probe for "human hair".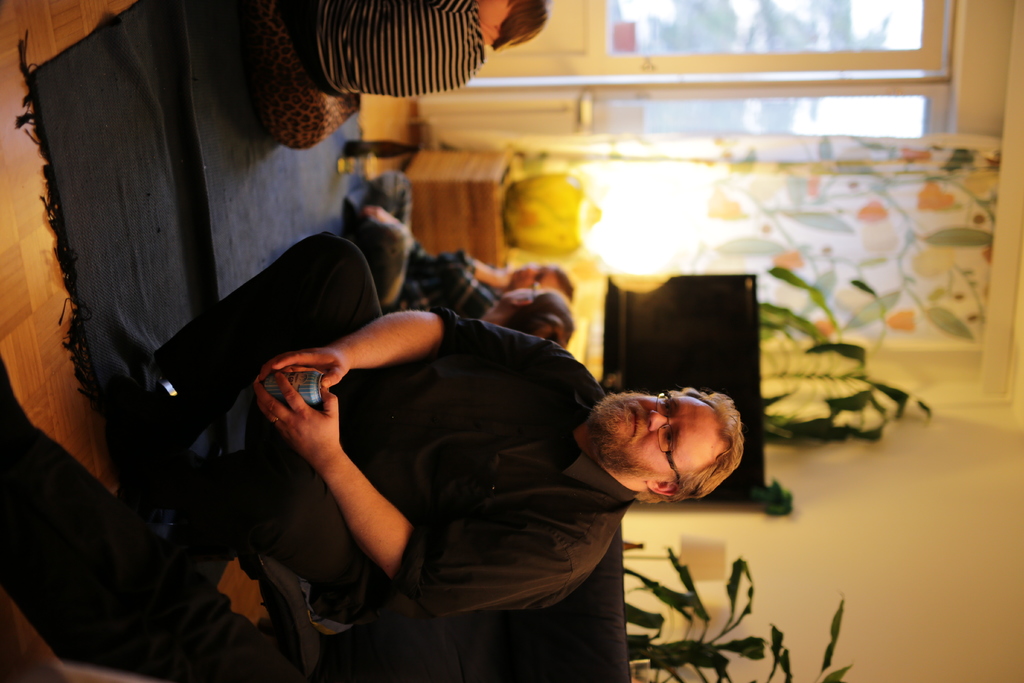
Probe result: pyautogui.locateOnScreen(493, 0, 557, 53).
